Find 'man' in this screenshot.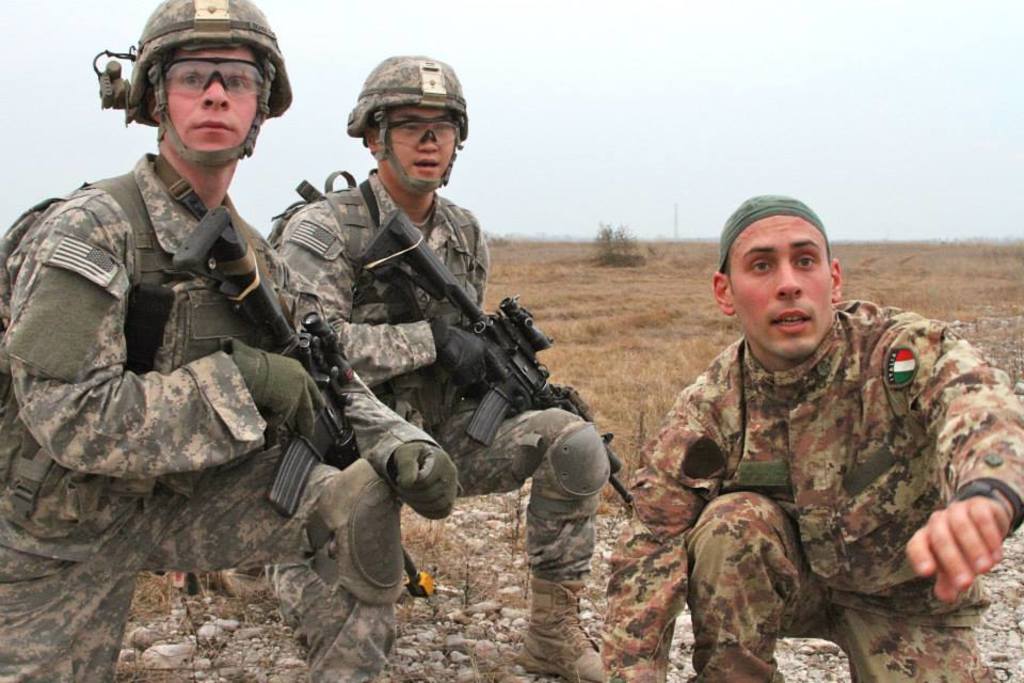
The bounding box for 'man' is bbox=[0, 0, 461, 682].
